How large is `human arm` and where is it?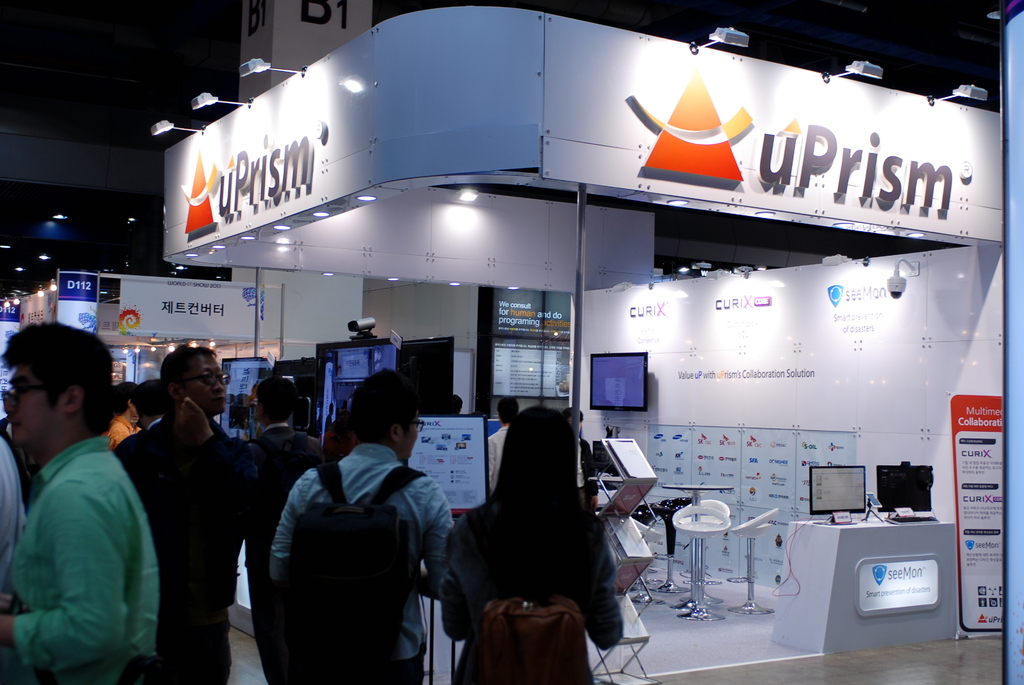
Bounding box: <region>572, 519, 631, 656</region>.
